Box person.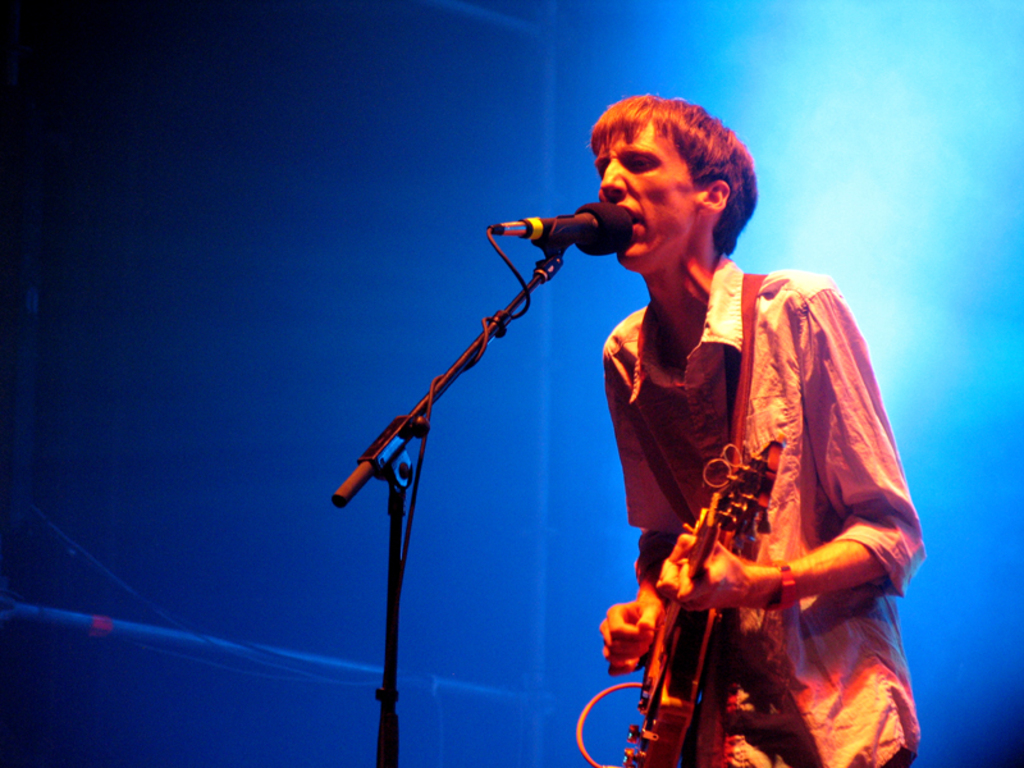
<bbox>584, 99, 924, 767</bbox>.
